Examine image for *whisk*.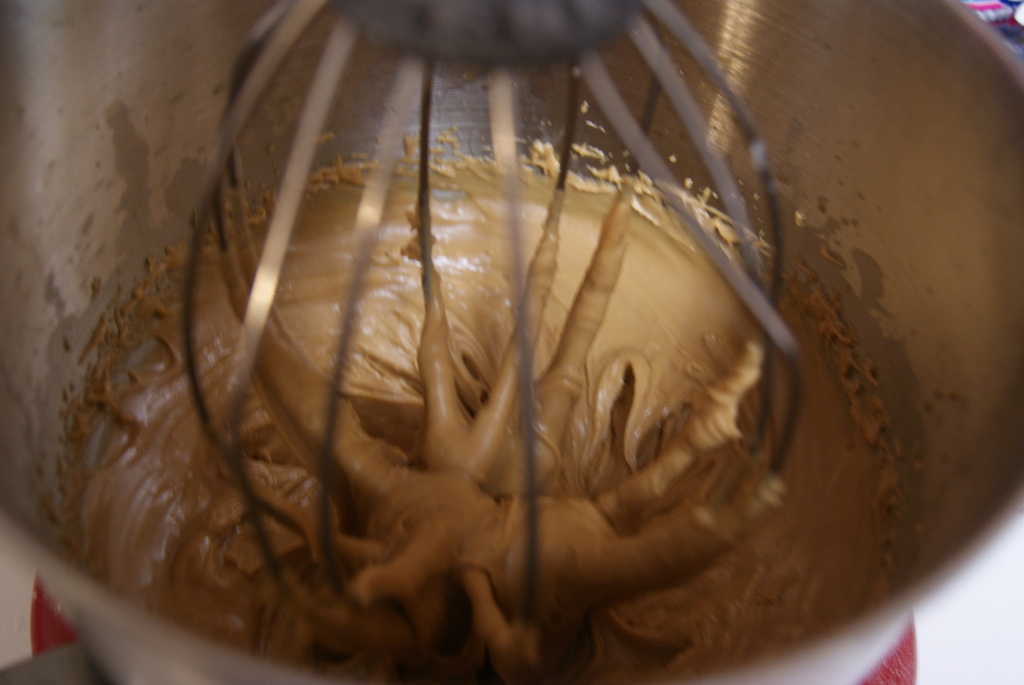
Examination result: bbox=(181, 0, 796, 667).
